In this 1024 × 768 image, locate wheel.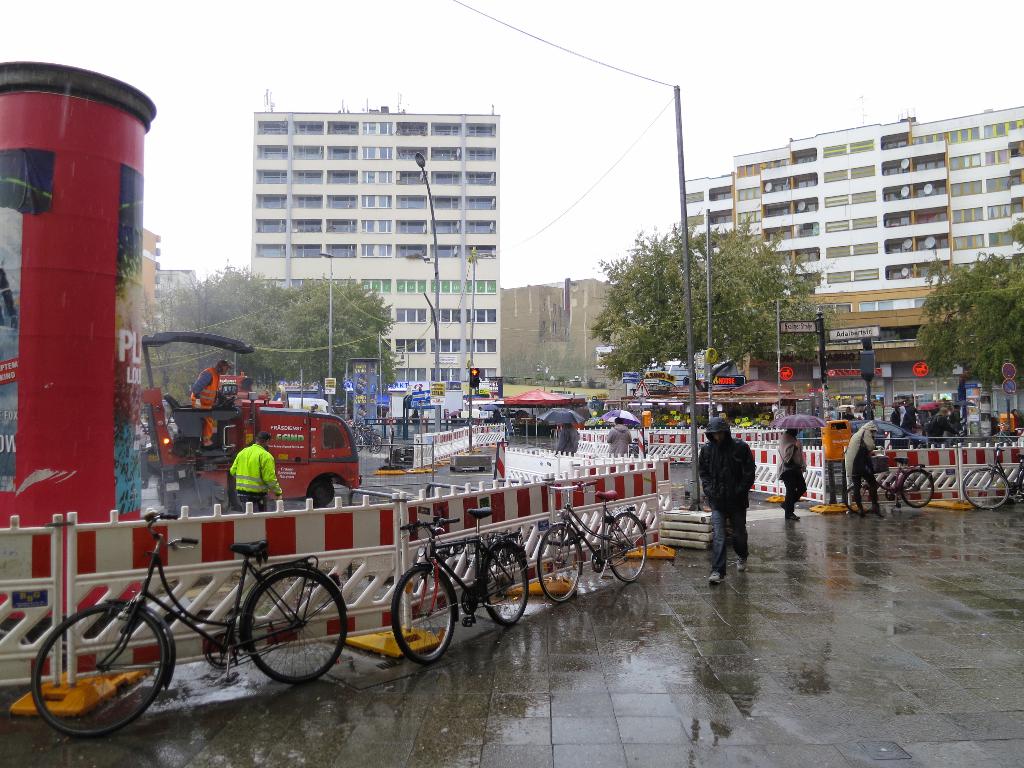
Bounding box: x1=483, y1=543, x2=529, y2=625.
